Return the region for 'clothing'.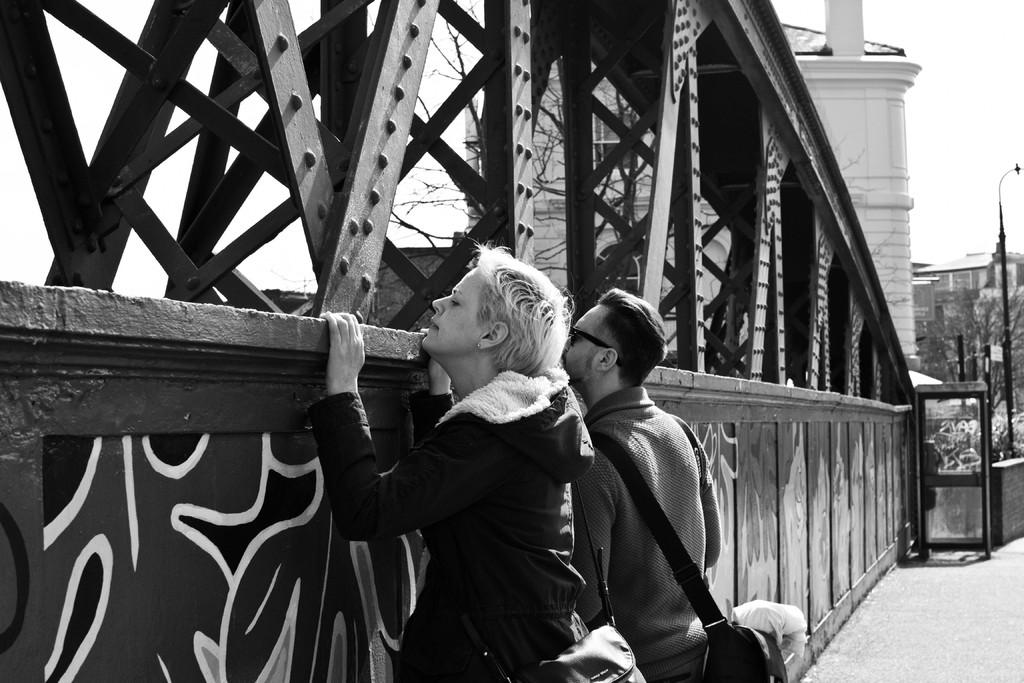
(319,360,595,680).
